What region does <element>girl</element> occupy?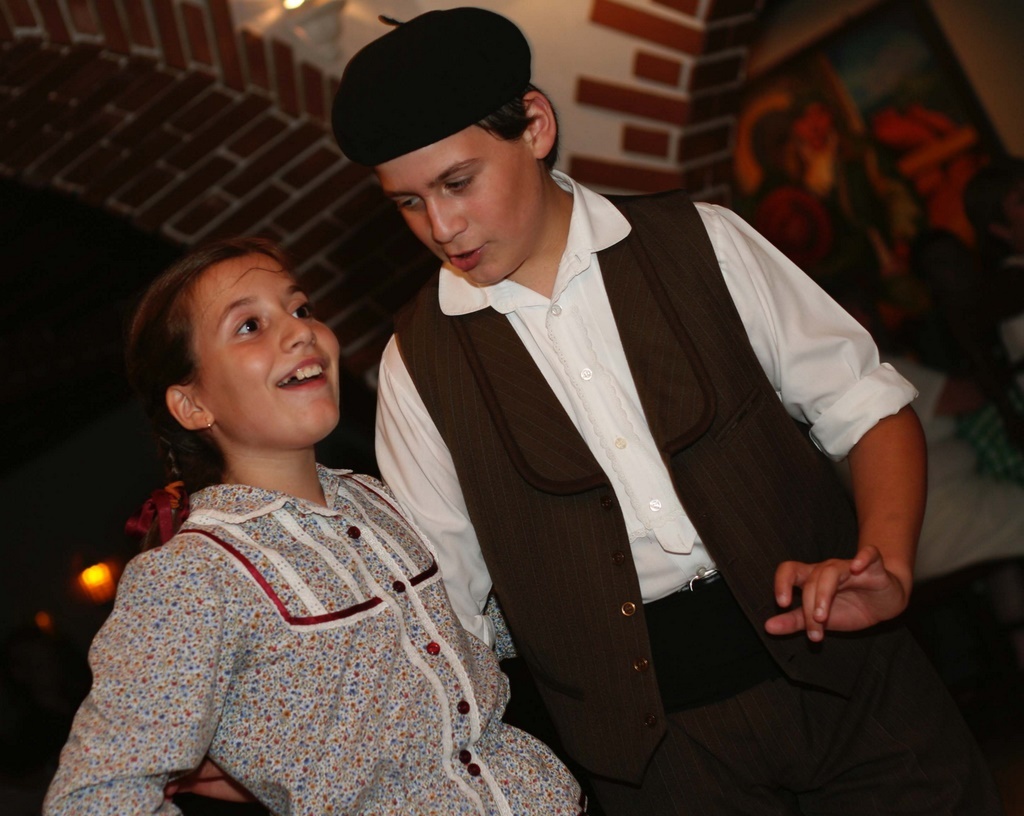
{"left": 44, "top": 237, "right": 600, "bottom": 815}.
